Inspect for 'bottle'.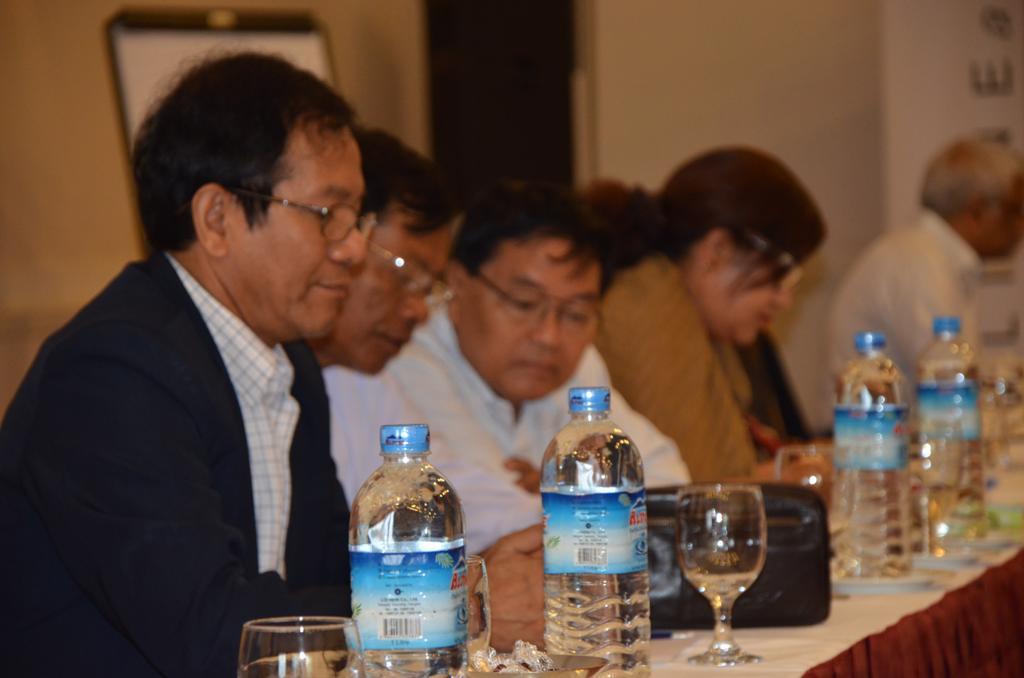
Inspection: [537, 388, 654, 677].
